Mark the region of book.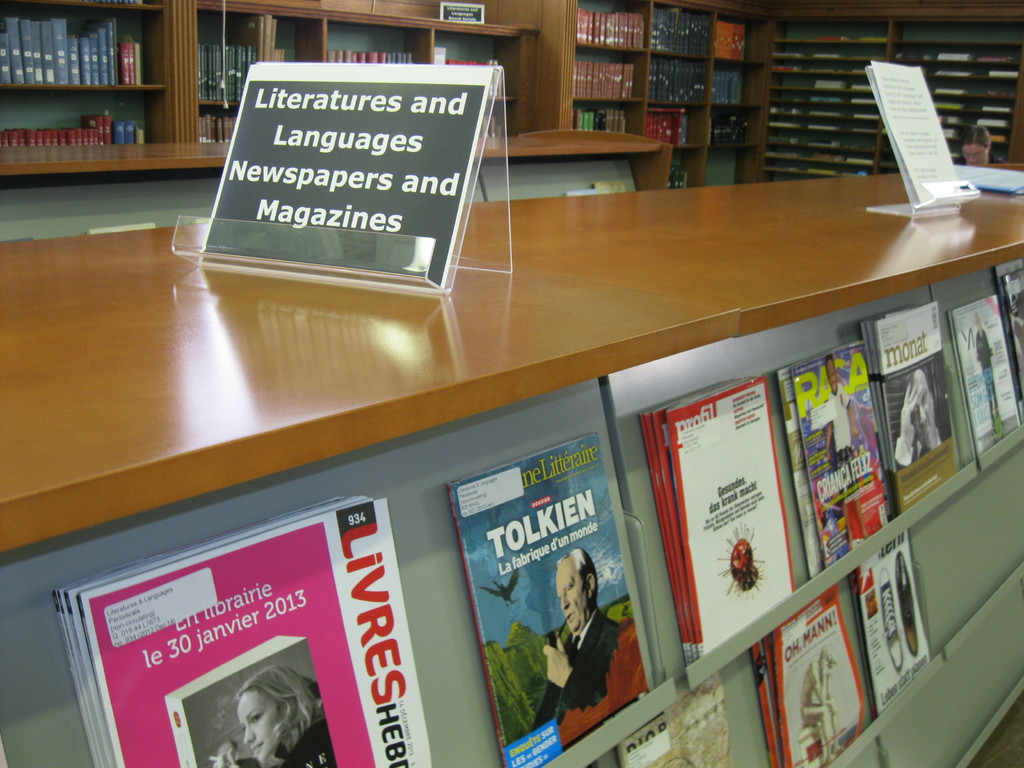
Region: 812/127/834/129.
